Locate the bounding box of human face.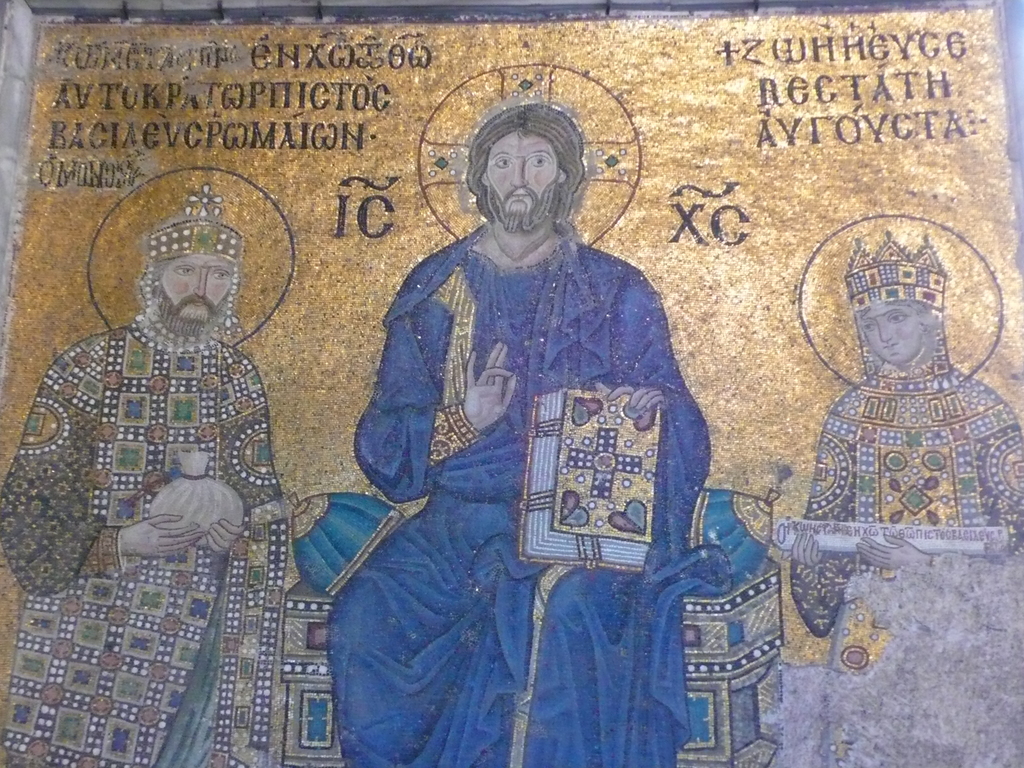
Bounding box: region(860, 303, 922, 362).
